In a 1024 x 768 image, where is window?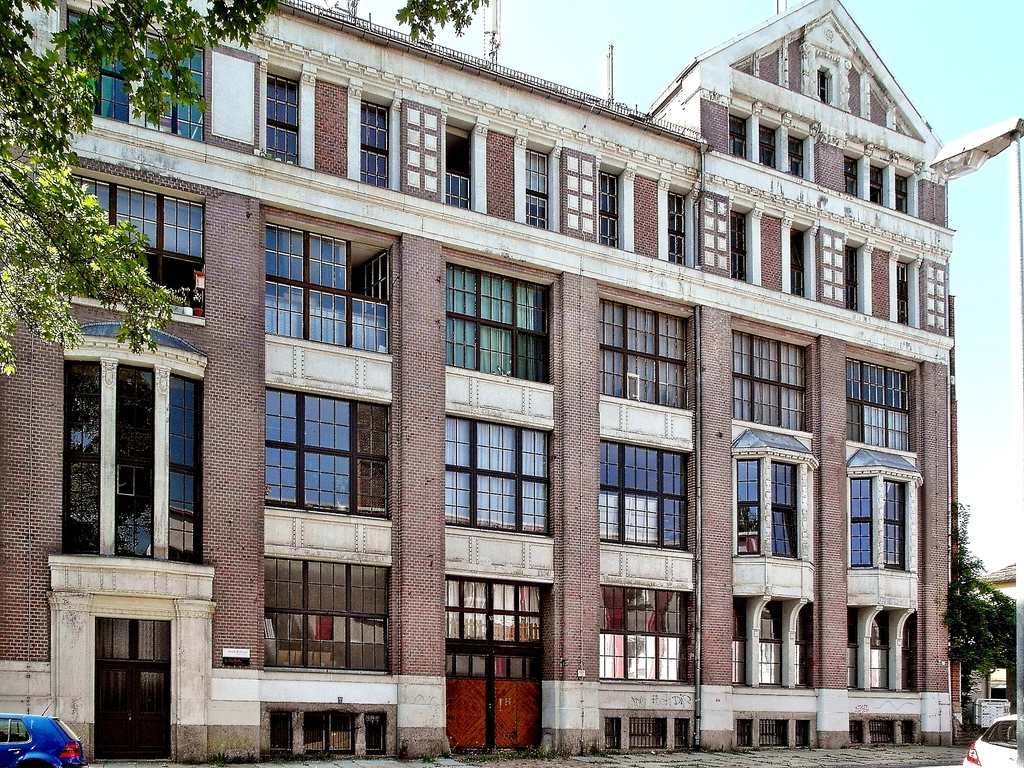
locate(445, 580, 550, 685).
